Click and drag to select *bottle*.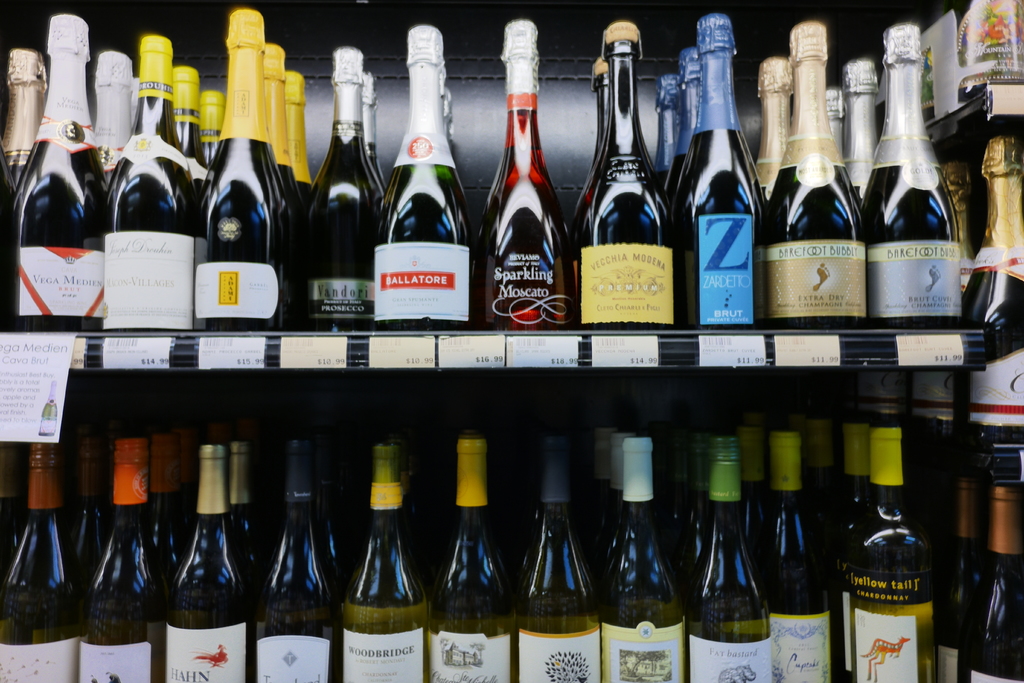
Selection: box(651, 46, 696, 235).
